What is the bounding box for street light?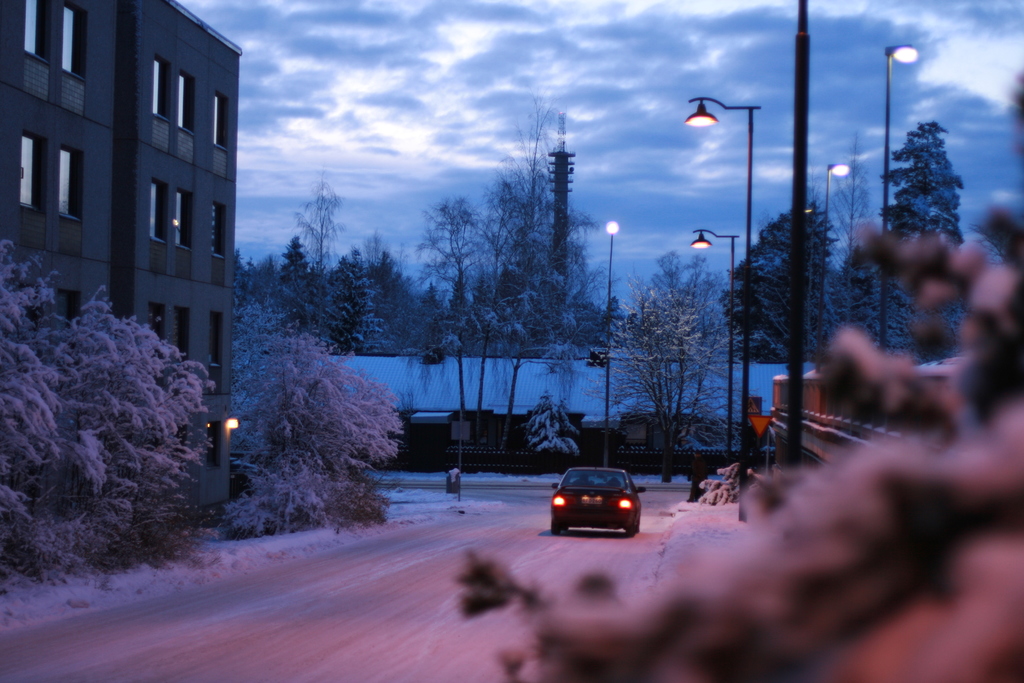
[left=883, top=42, right=922, bottom=358].
